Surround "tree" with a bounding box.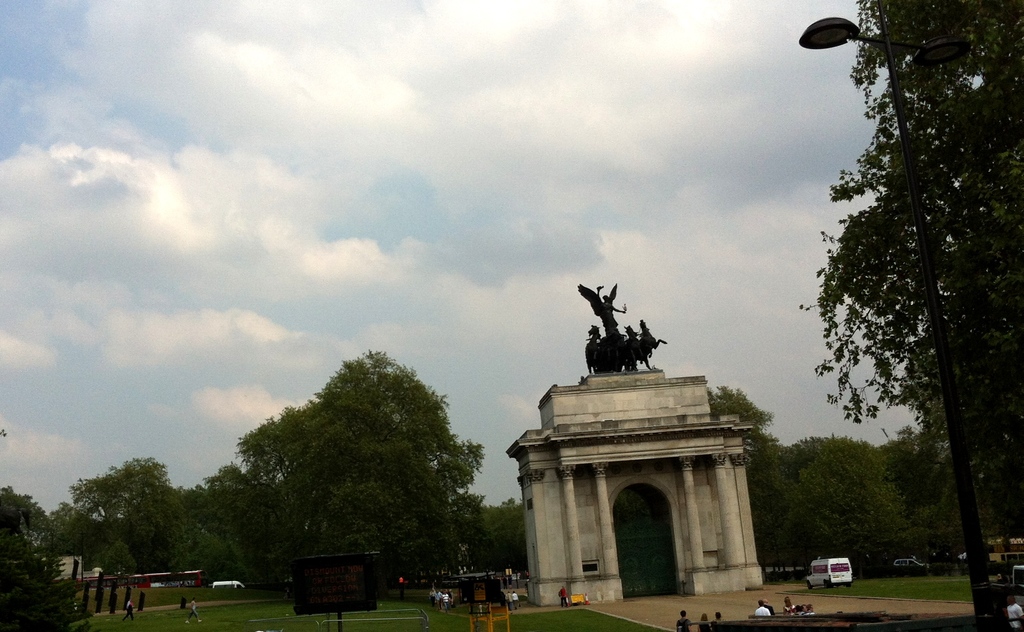
[left=179, top=470, right=257, bottom=531].
